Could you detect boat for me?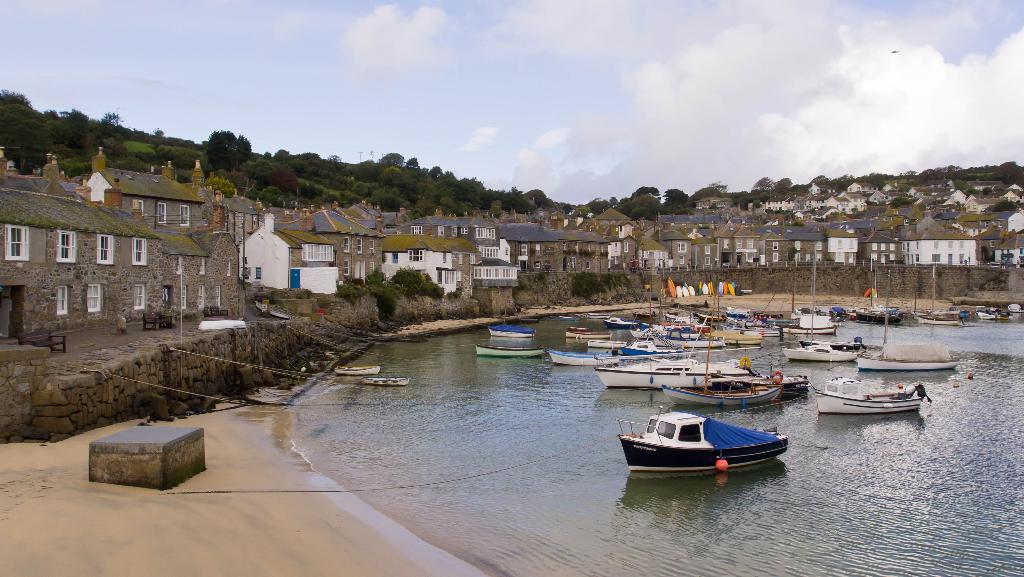
Detection result: [701,361,812,396].
